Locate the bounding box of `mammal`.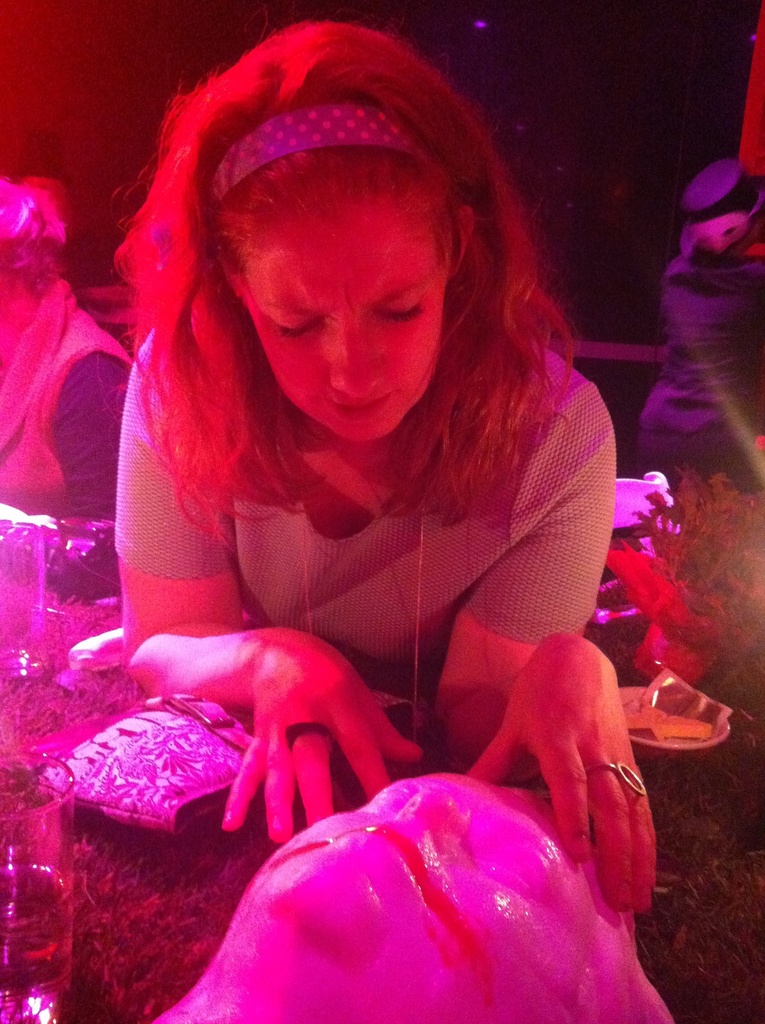
Bounding box: bbox=(0, 179, 147, 519).
